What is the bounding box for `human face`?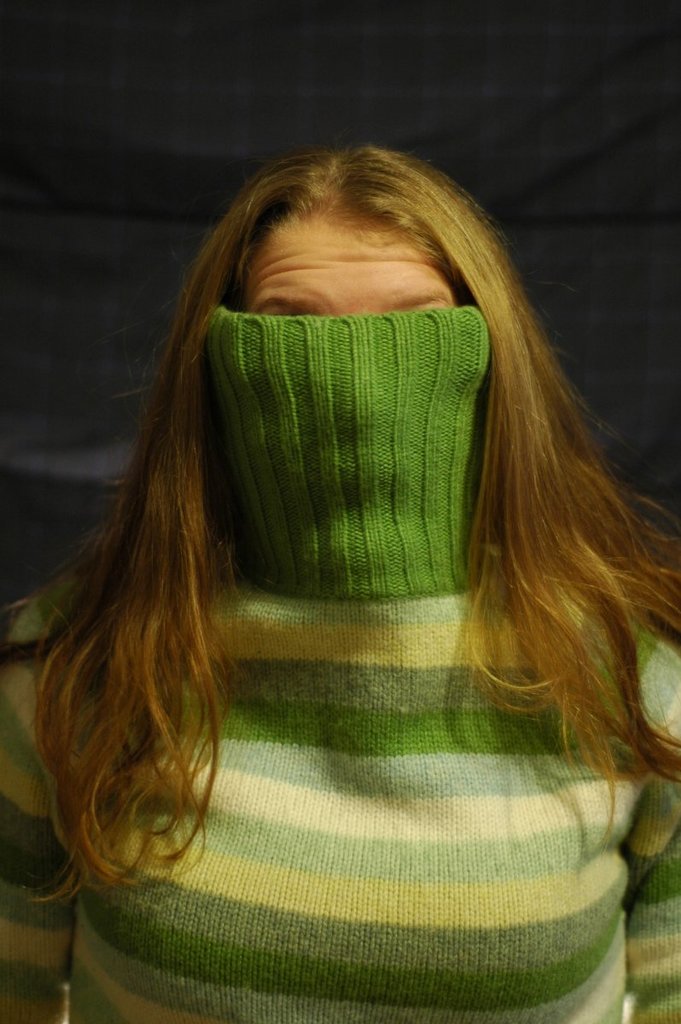
235:219:450:311.
